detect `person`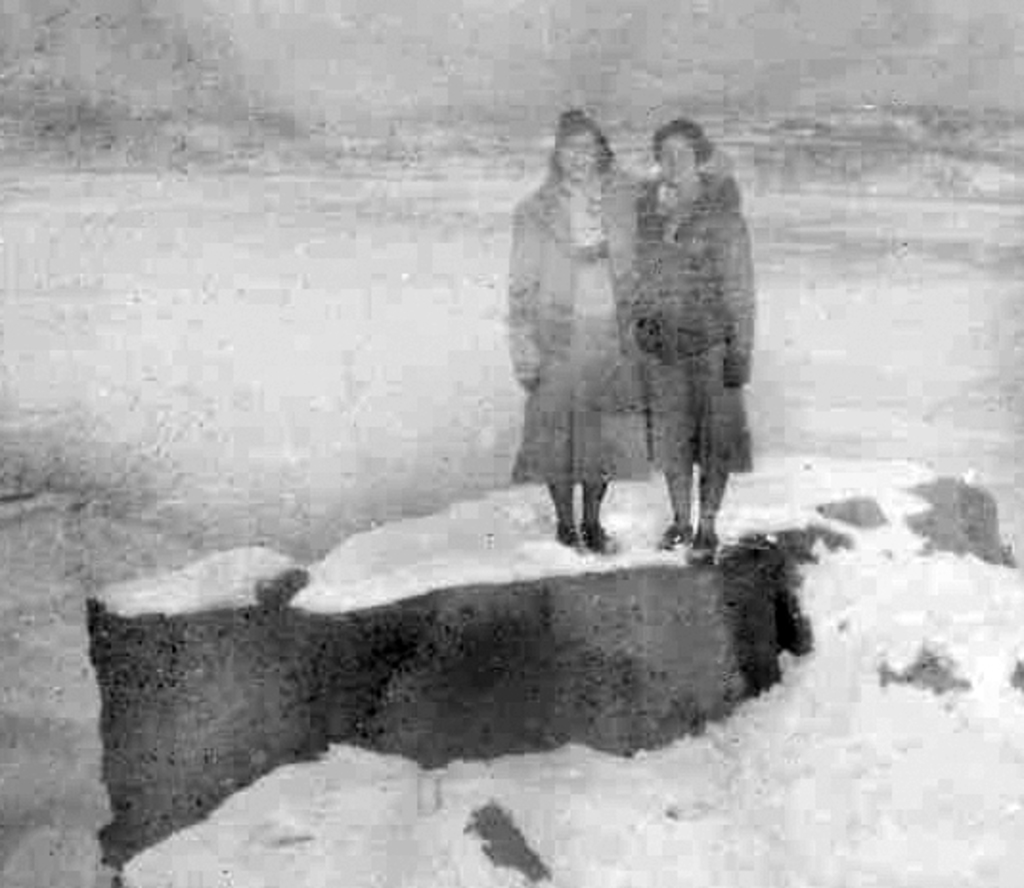
select_region(611, 117, 762, 565)
